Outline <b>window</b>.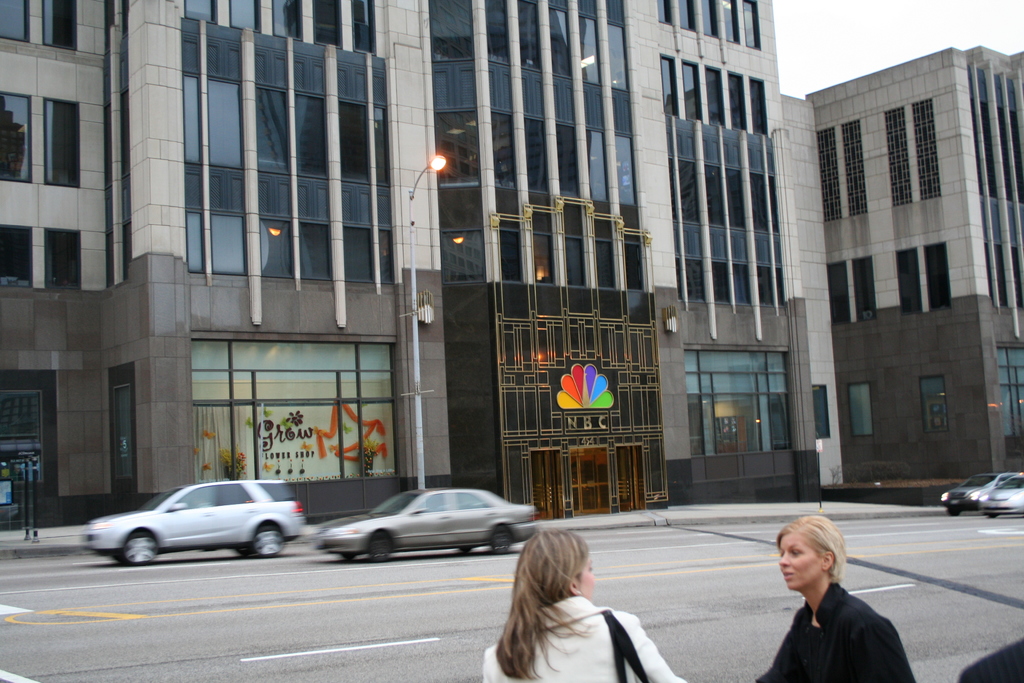
Outline: x1=924 y1=242 x2=955 y2=307.
